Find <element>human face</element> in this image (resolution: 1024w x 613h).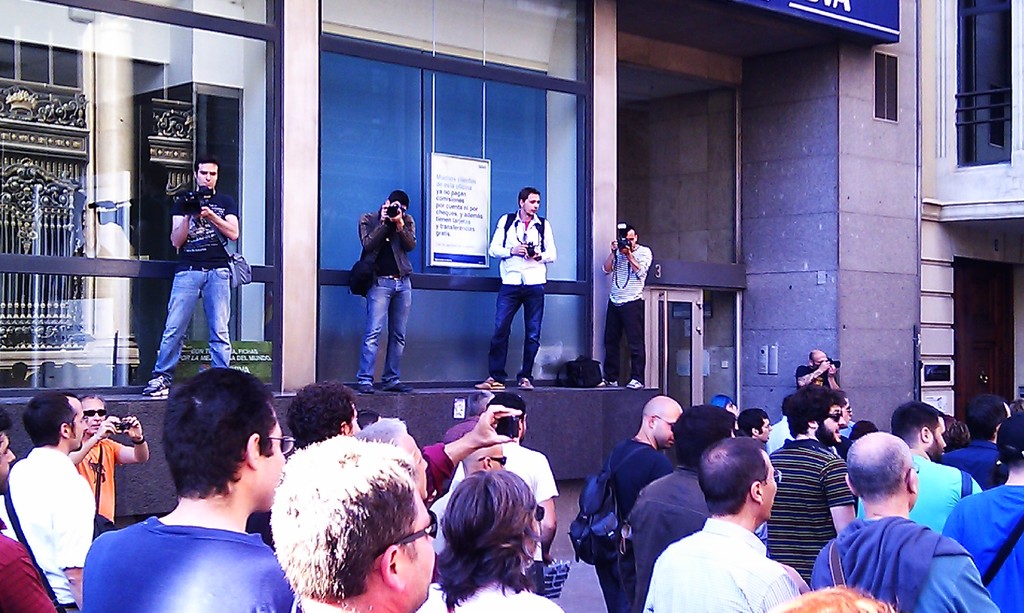
(658,411,681,449).
